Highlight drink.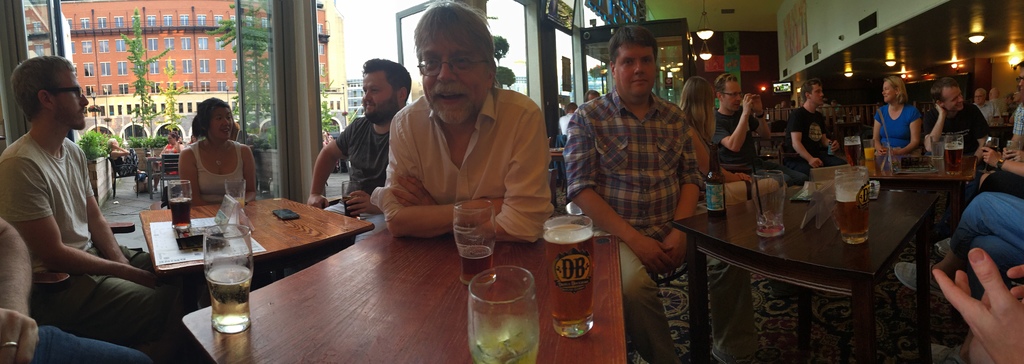
Highlighted region: pyautogui.locateOnScreen(865, 147, 877, 161).
